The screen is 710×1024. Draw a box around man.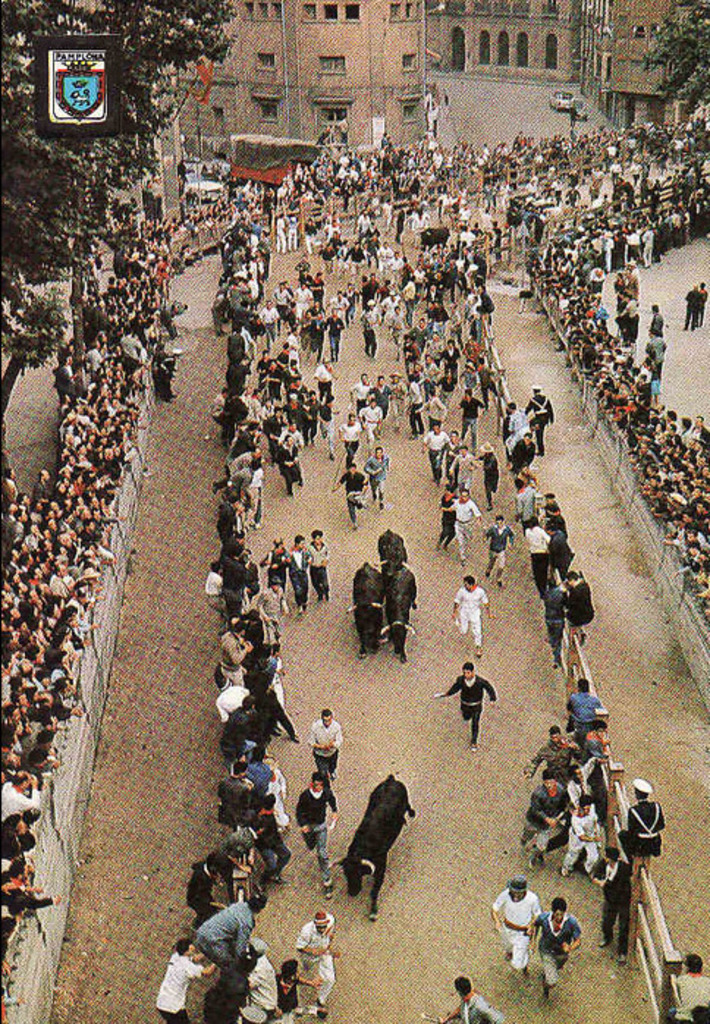
{"left": 675, "top": 946, "right": 709, "bottom": 1015}.
